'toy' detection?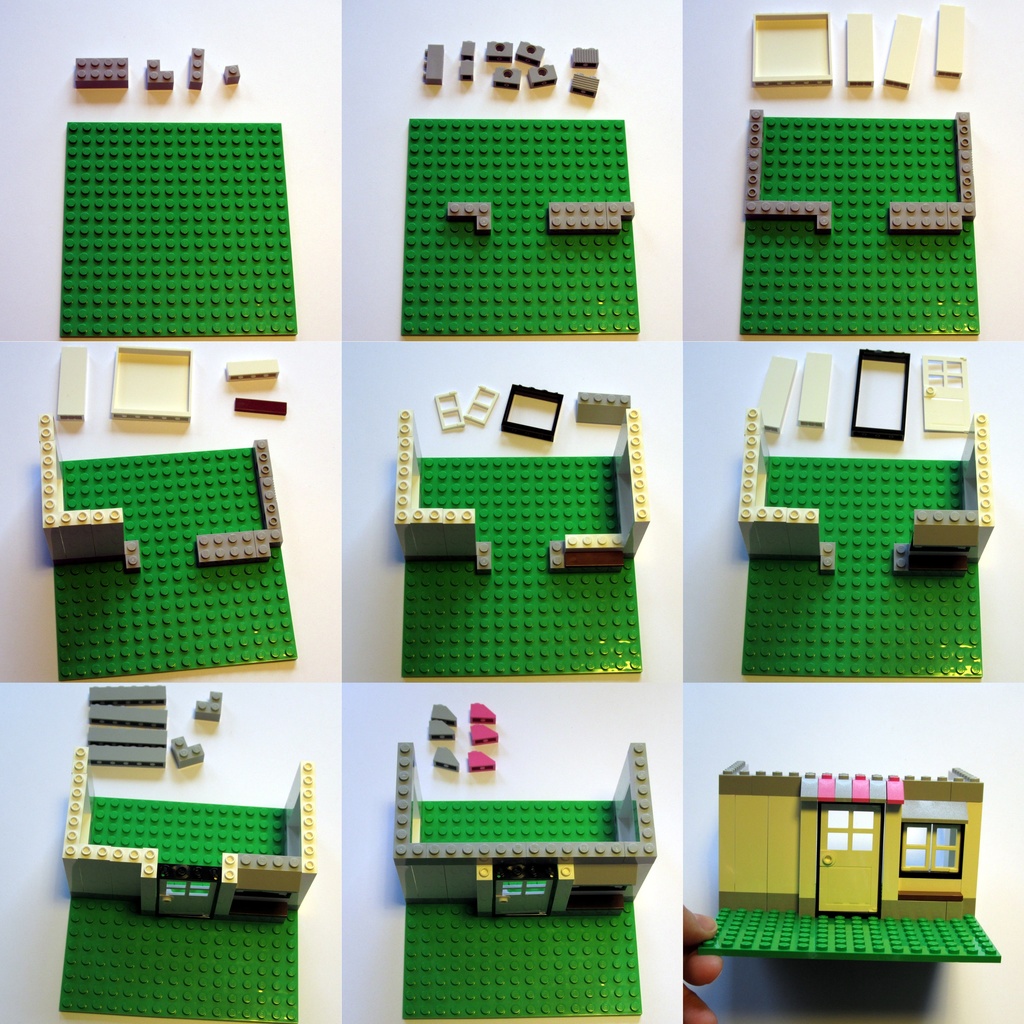
left=57, top=120, right=299, bottom=340
